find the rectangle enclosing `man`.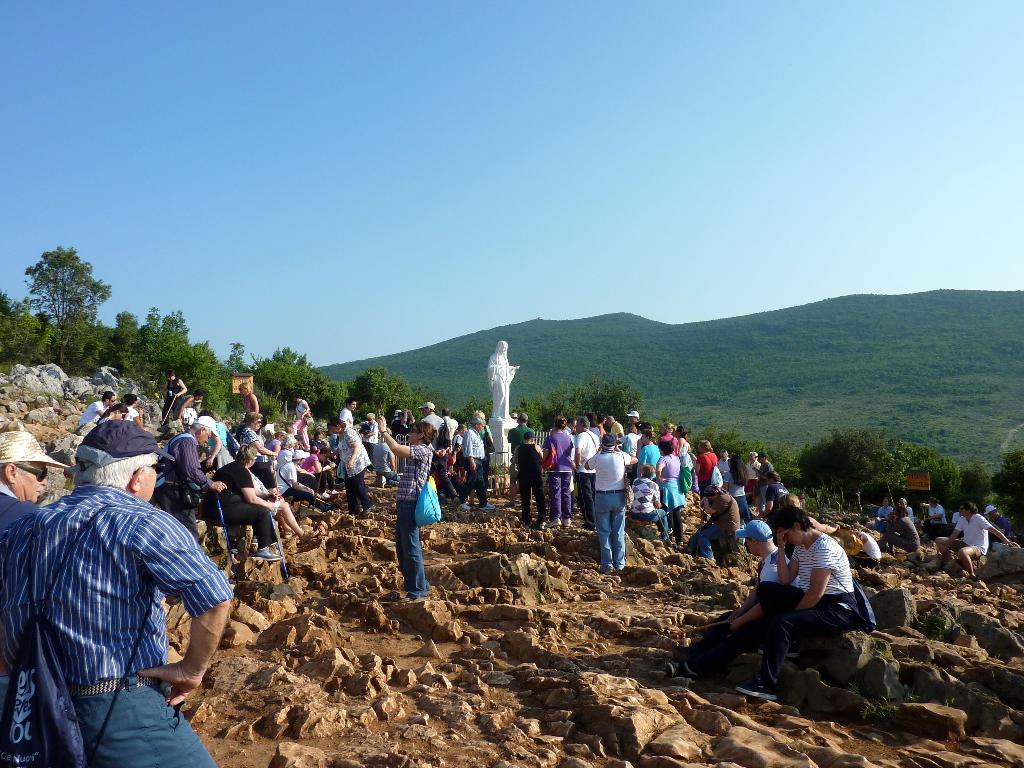
crop(340, 397, 356, 426).
